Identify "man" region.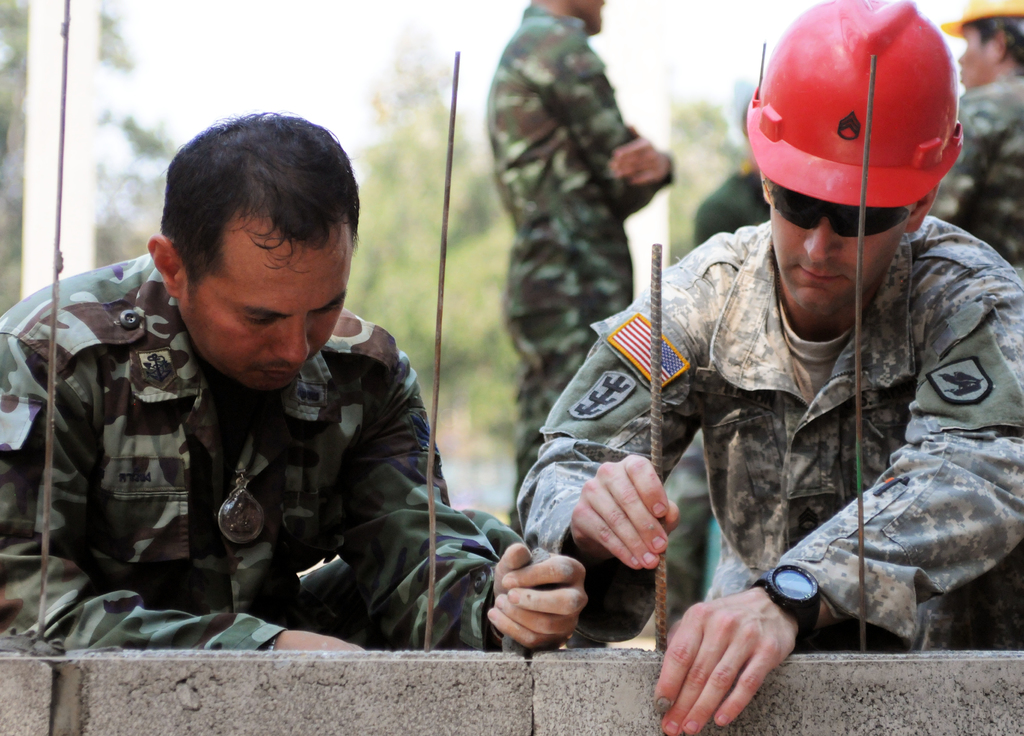
Region: l=485, t=0, r=675, b=502.
